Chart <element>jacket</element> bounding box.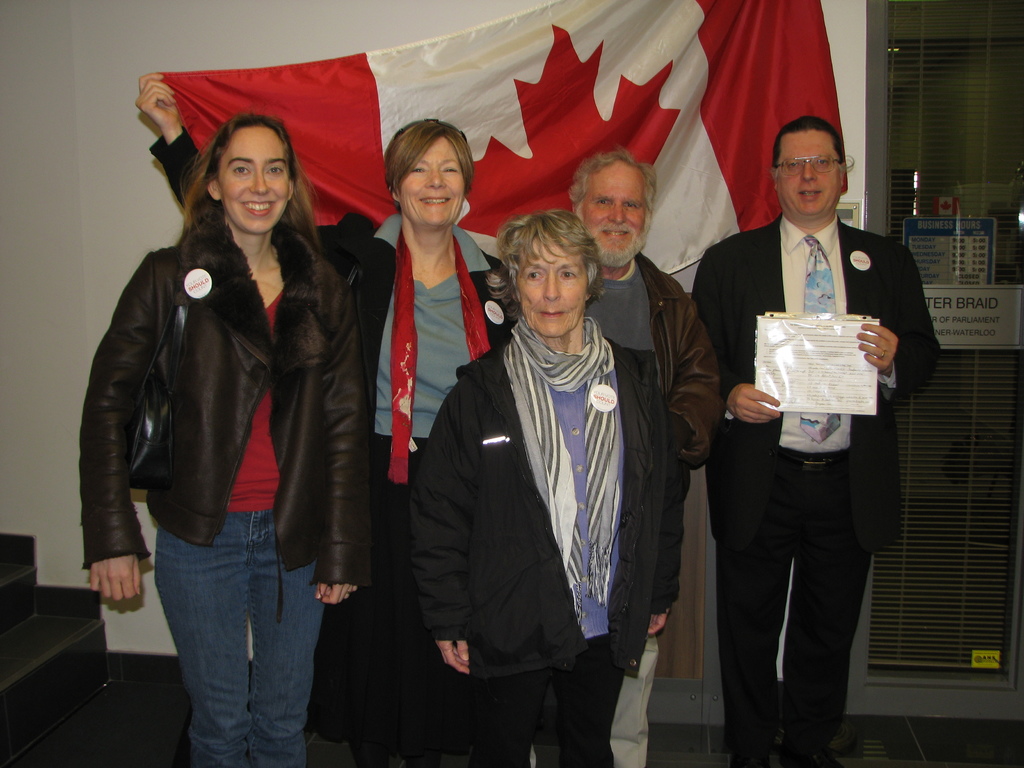
Charted: Rect(136, 139, 518, 490).
